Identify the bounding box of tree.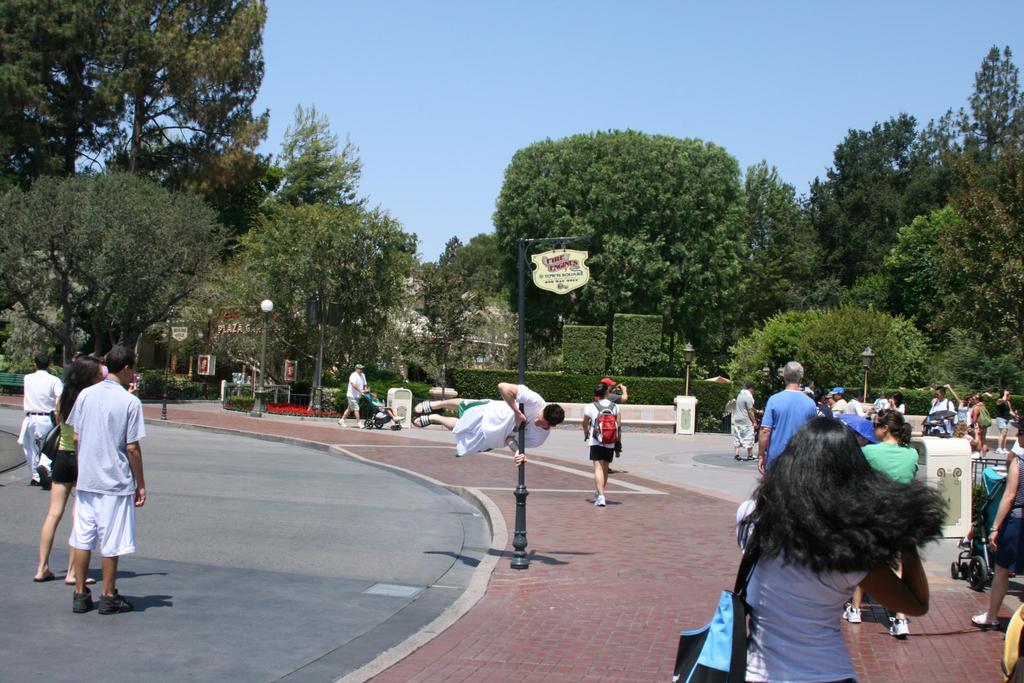
[x1=850, y1=201, x2=1023, y2=398].
